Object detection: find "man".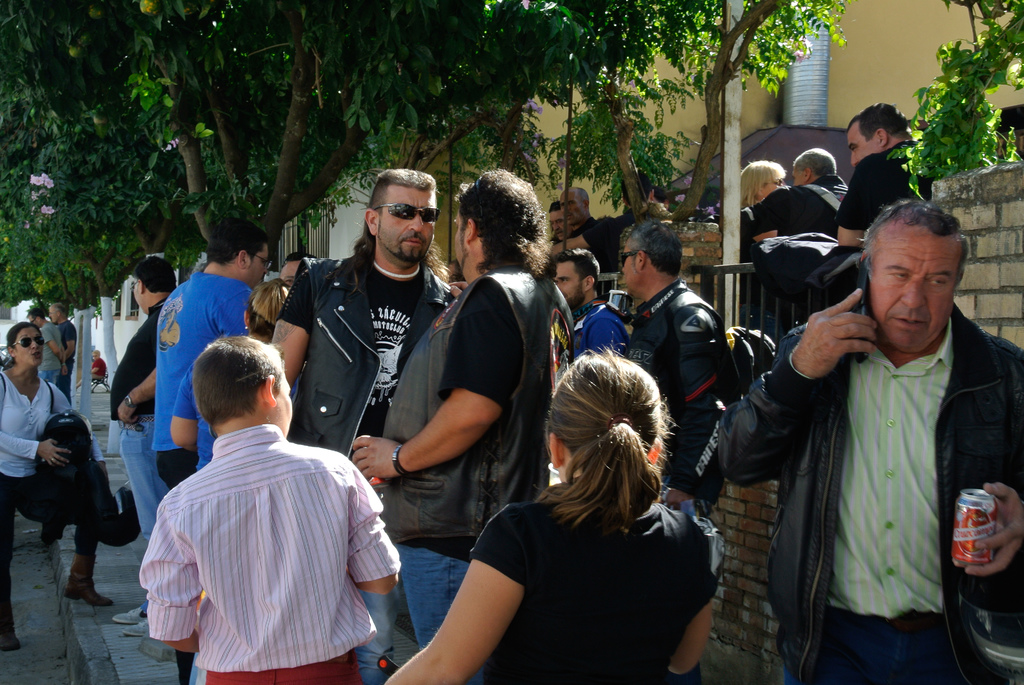
BBox(835, 101, 933, 245).
